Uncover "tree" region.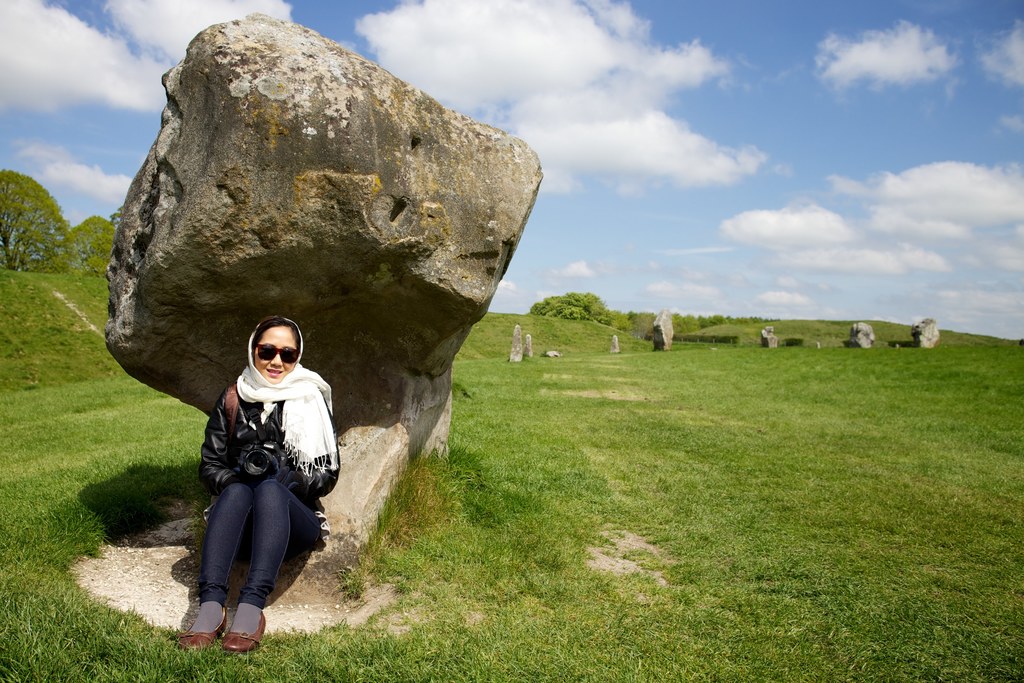
Uncovered: <box>516,277,616,333</box>.
